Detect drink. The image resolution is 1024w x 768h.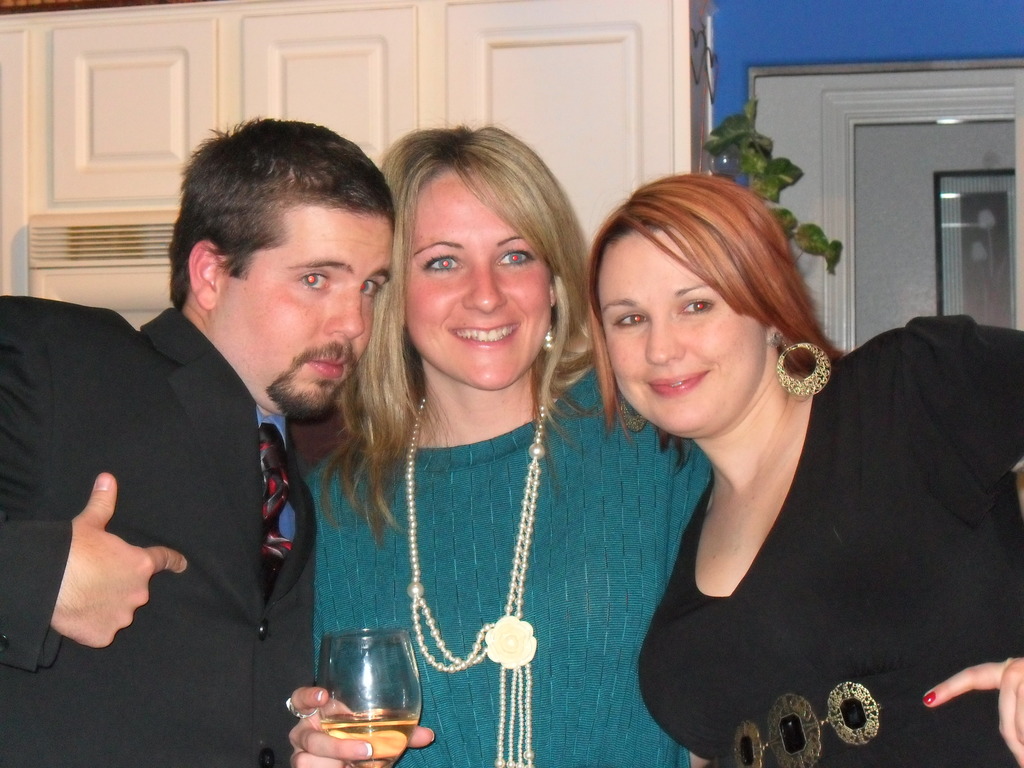
<box>321,709,422,767</box>.
